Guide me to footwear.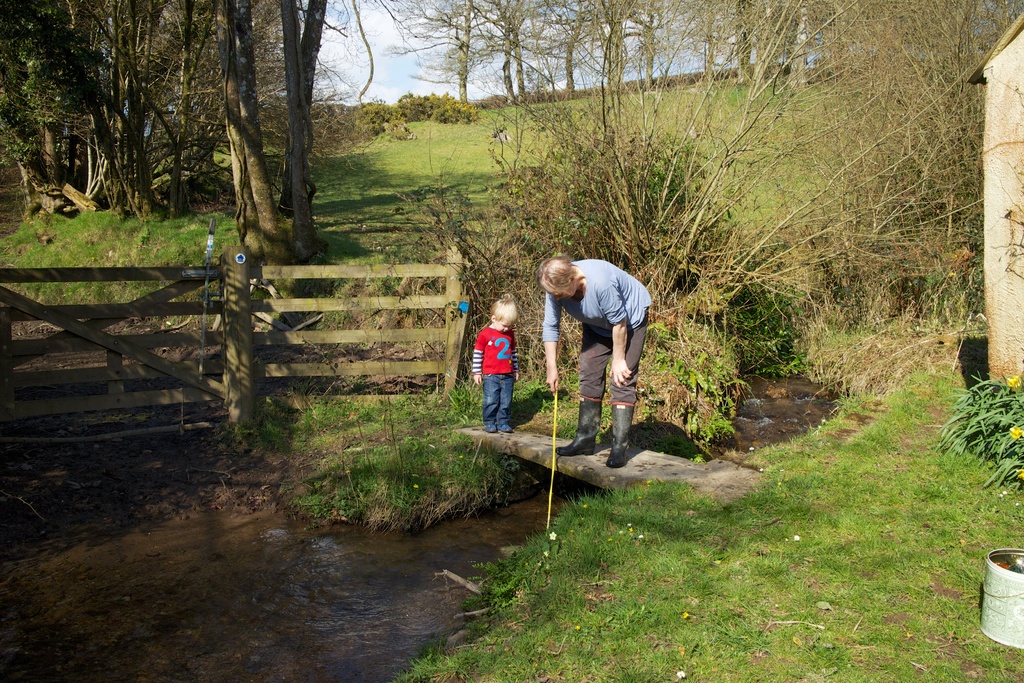
Guidance: 602/448/628/472.
